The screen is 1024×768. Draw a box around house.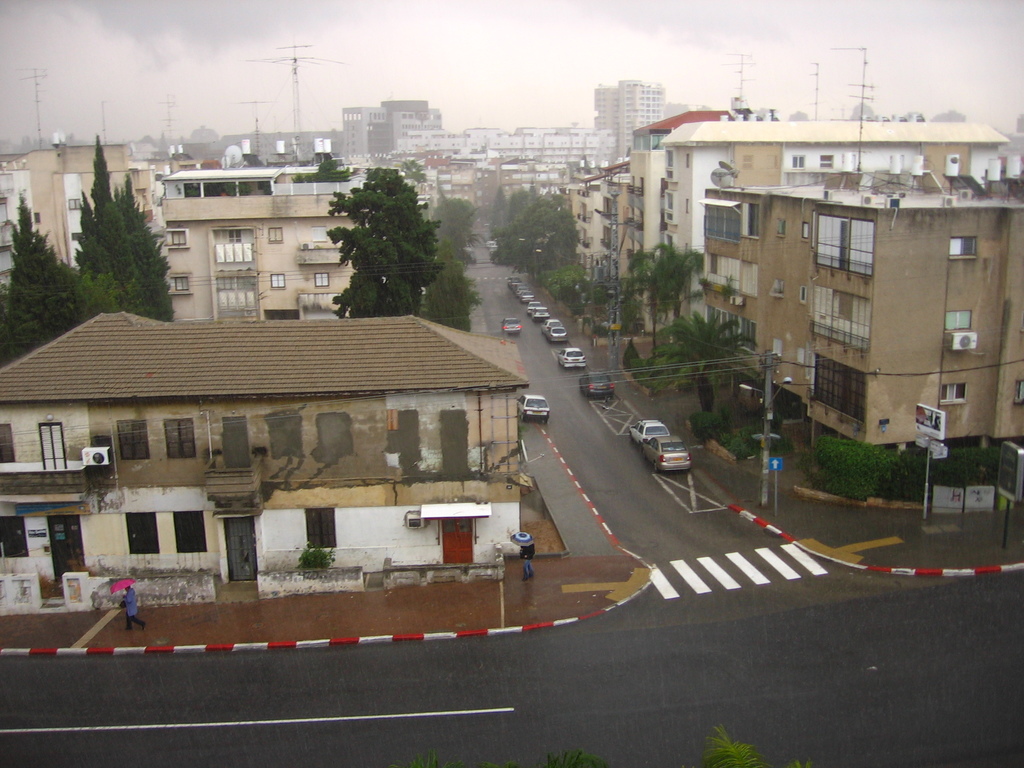
(0,289,566,618).
